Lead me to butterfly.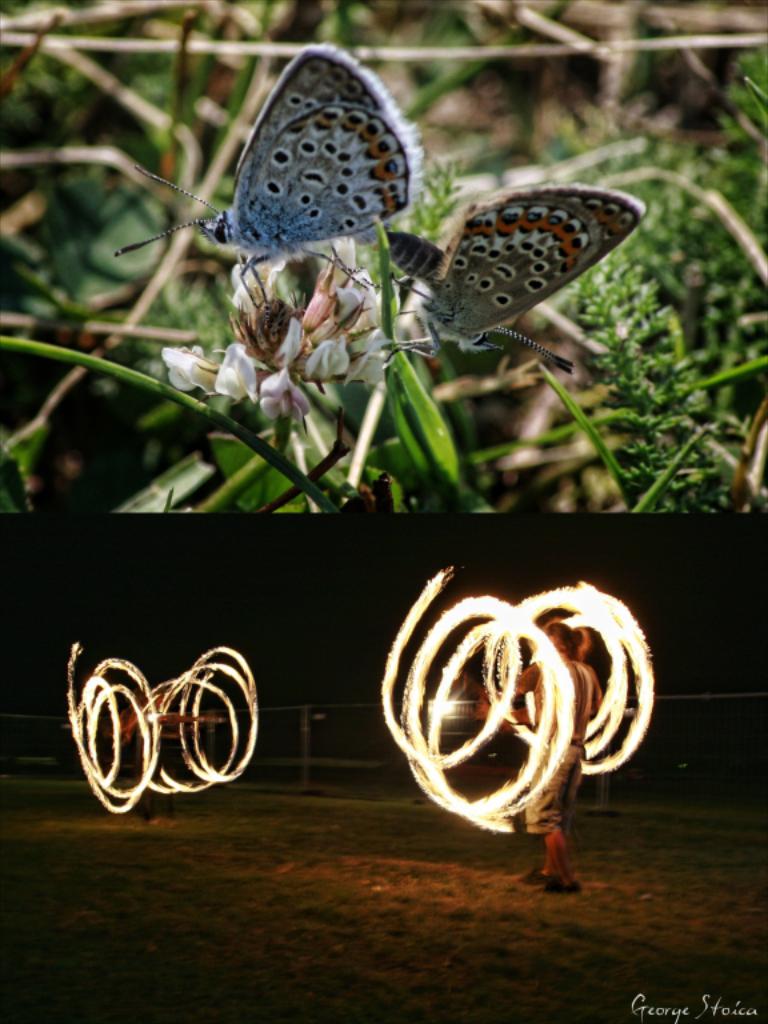
Lead to 129/48/412/320.
